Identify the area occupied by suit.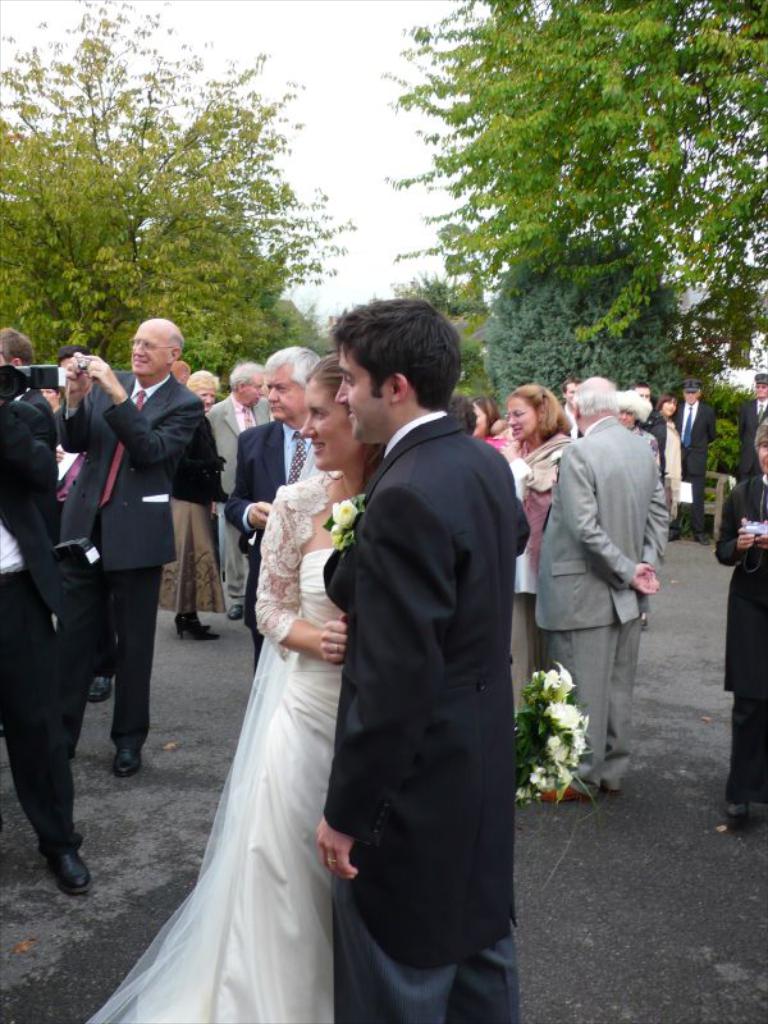
Area: <region>197, 396, 282, 596</region>.
